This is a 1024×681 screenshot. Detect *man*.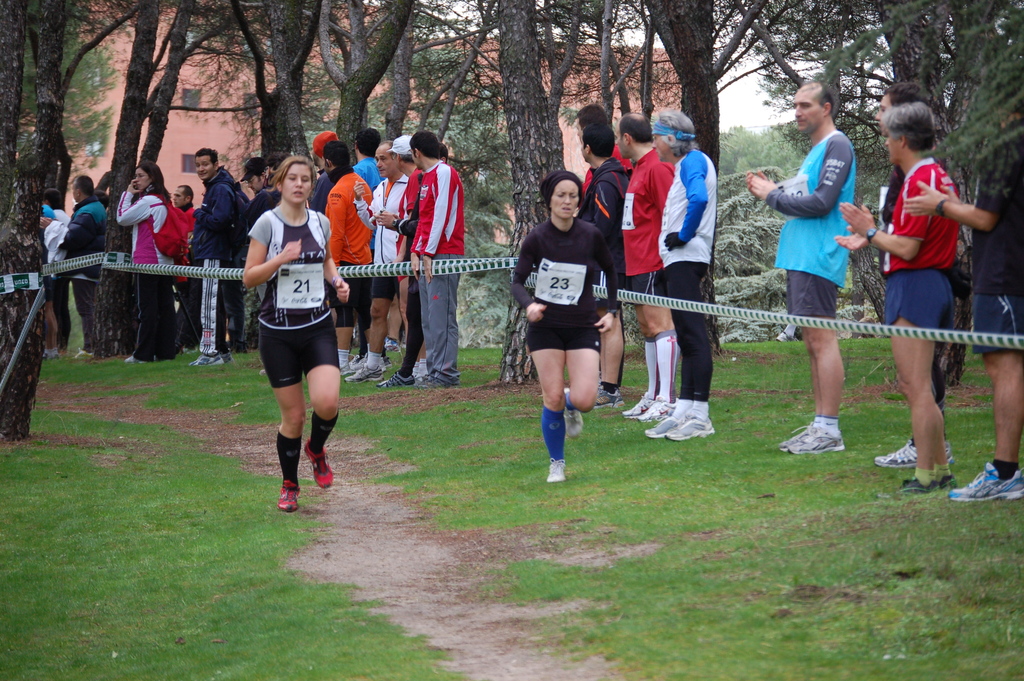
<bbox>741, 79, 860, 457</bbox>.
